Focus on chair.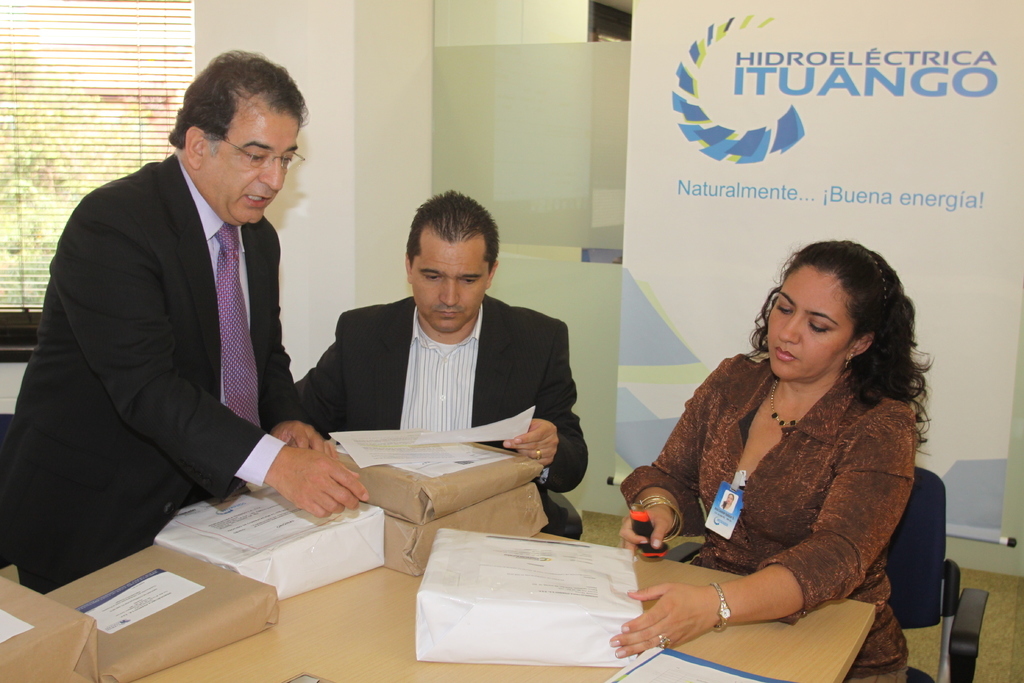
Focused at (x1=661, y1=464, x2=993, y2=682).
